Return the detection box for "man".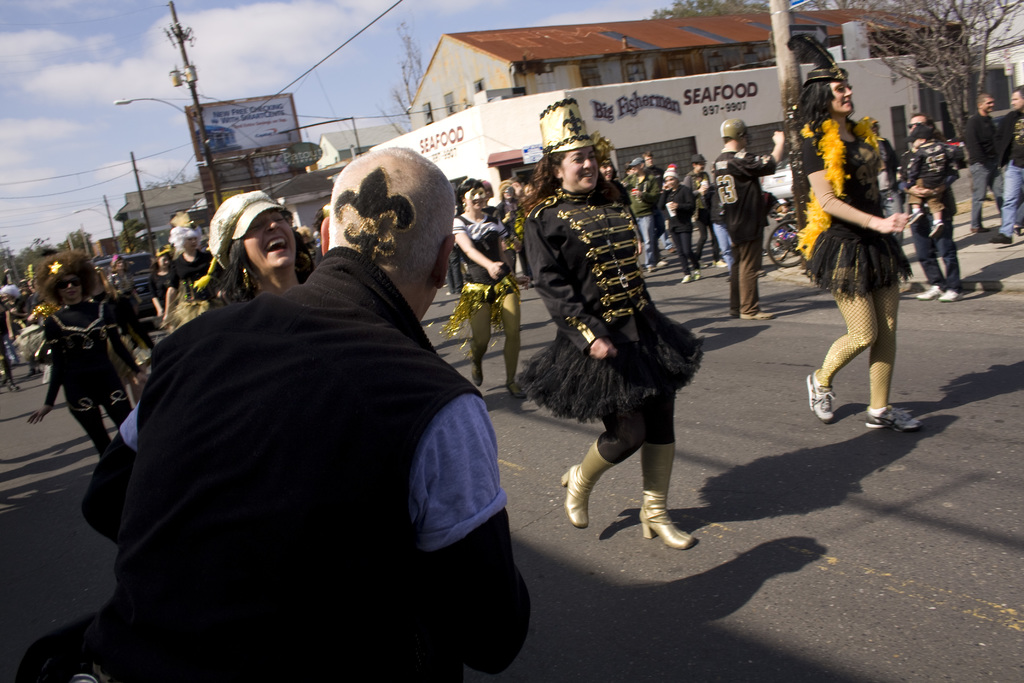
[640,147,661,193].
